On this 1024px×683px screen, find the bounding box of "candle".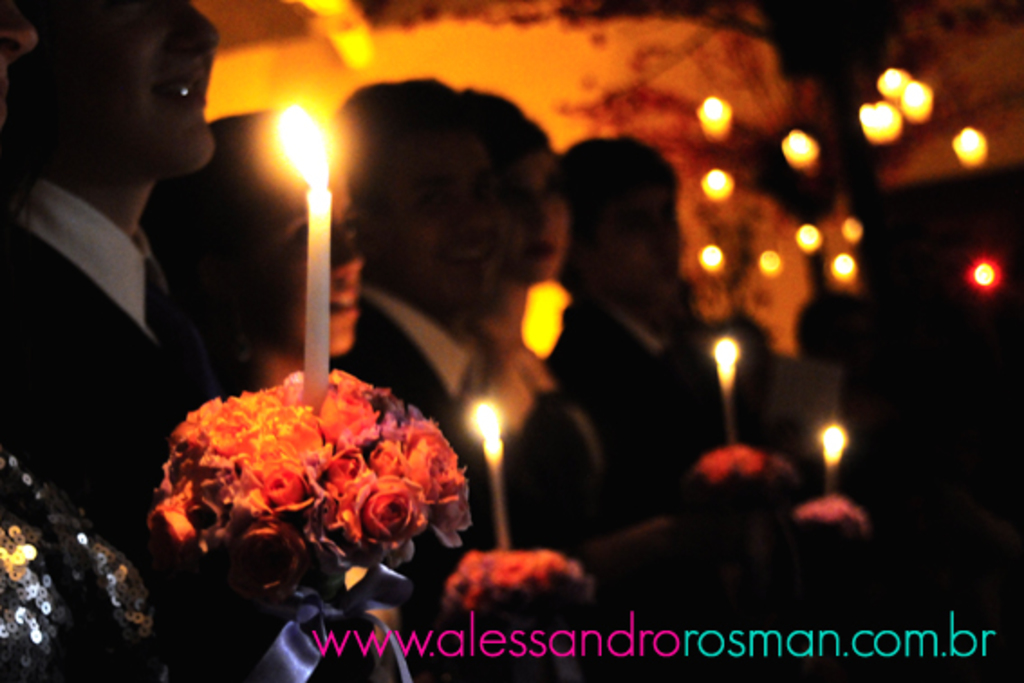
Bounding box: 470:401:515:542.
